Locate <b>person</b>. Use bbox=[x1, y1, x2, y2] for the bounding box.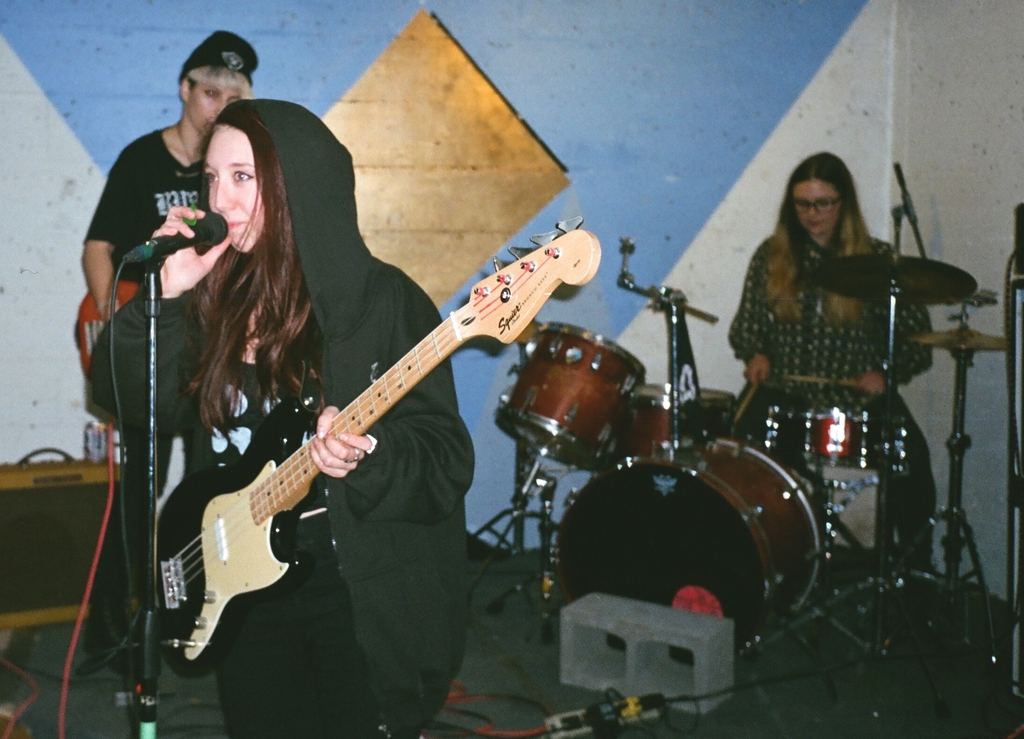
bbox=[77, 28, 259, 674].
